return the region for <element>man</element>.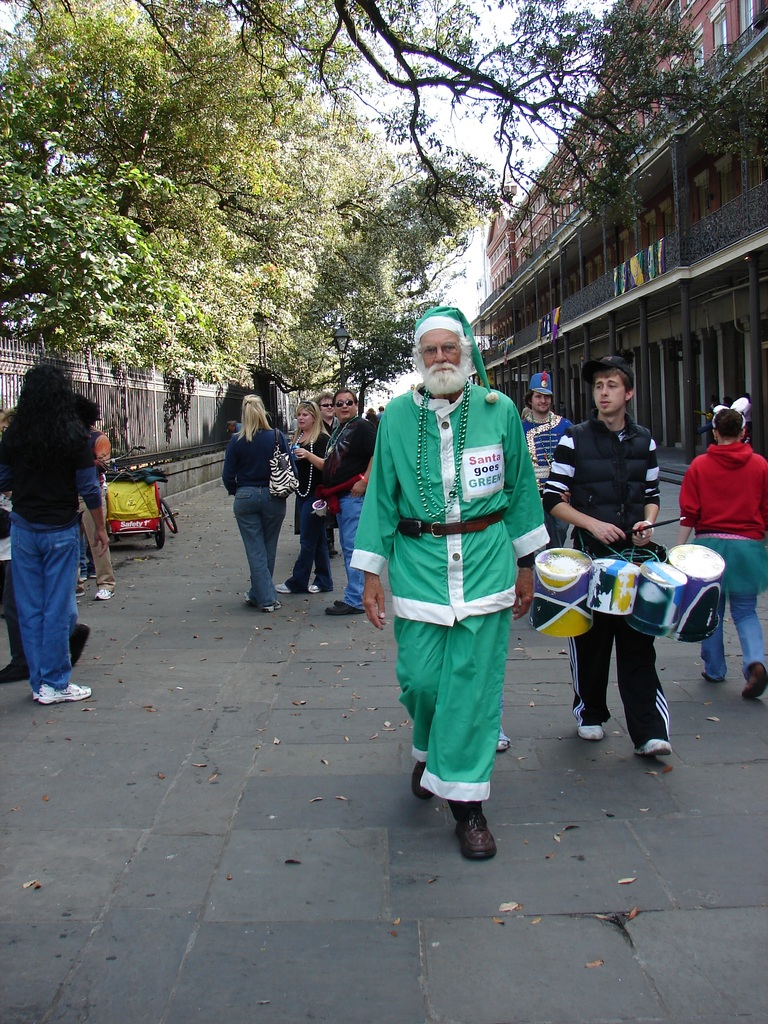
357/301/554/859.
